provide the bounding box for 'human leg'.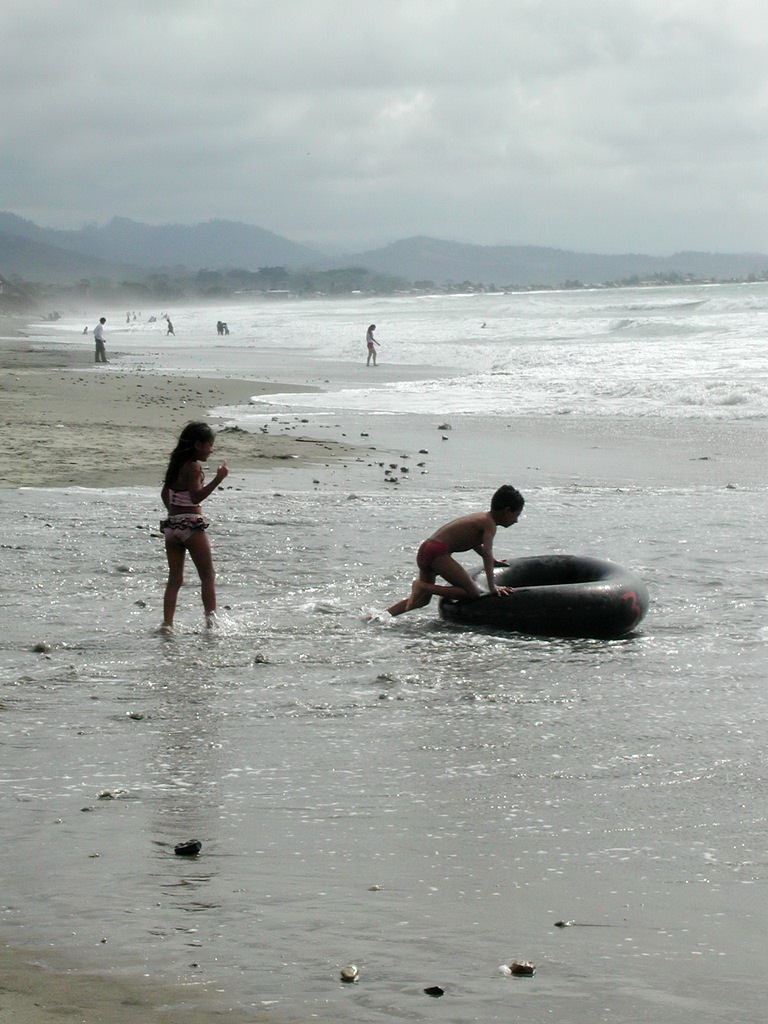
162/536/188/629.
